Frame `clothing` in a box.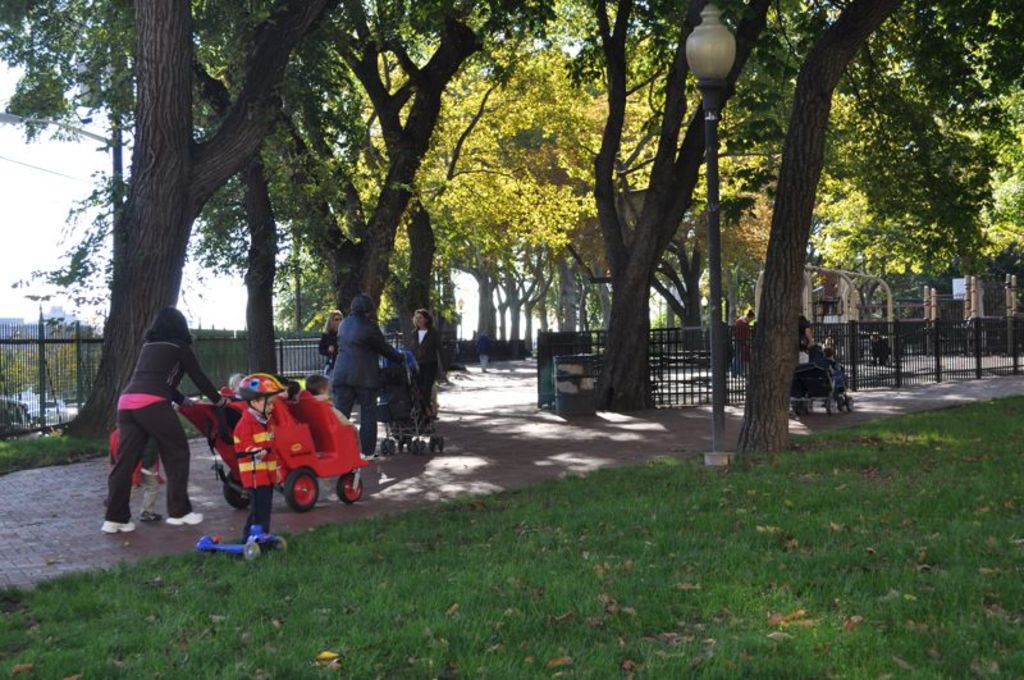
detection(399, 320, 439, 402).
